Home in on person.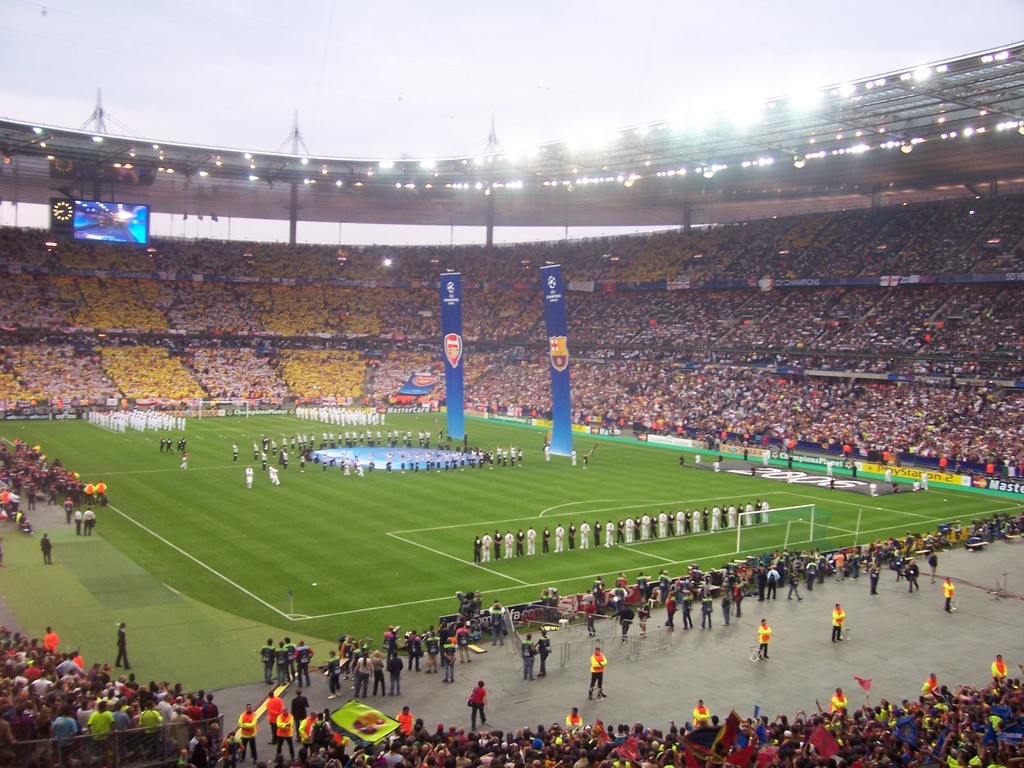
Homed in at (left=38, top=530, right=55, bottom=565).
